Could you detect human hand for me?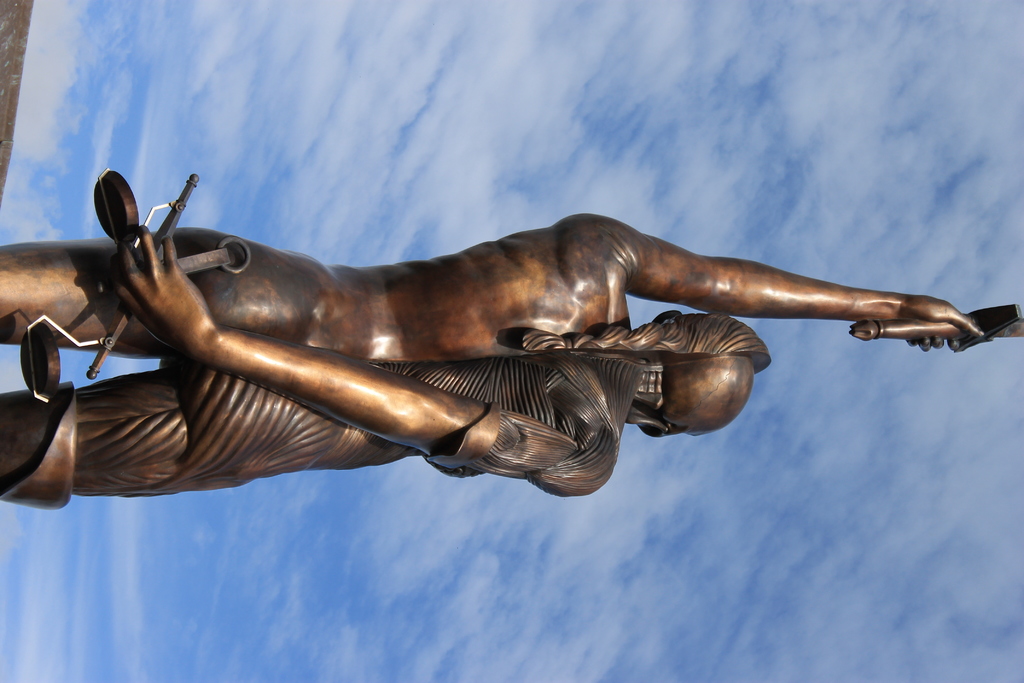
Detection result: x1=894 y1=295 x2=989 y2=352.
